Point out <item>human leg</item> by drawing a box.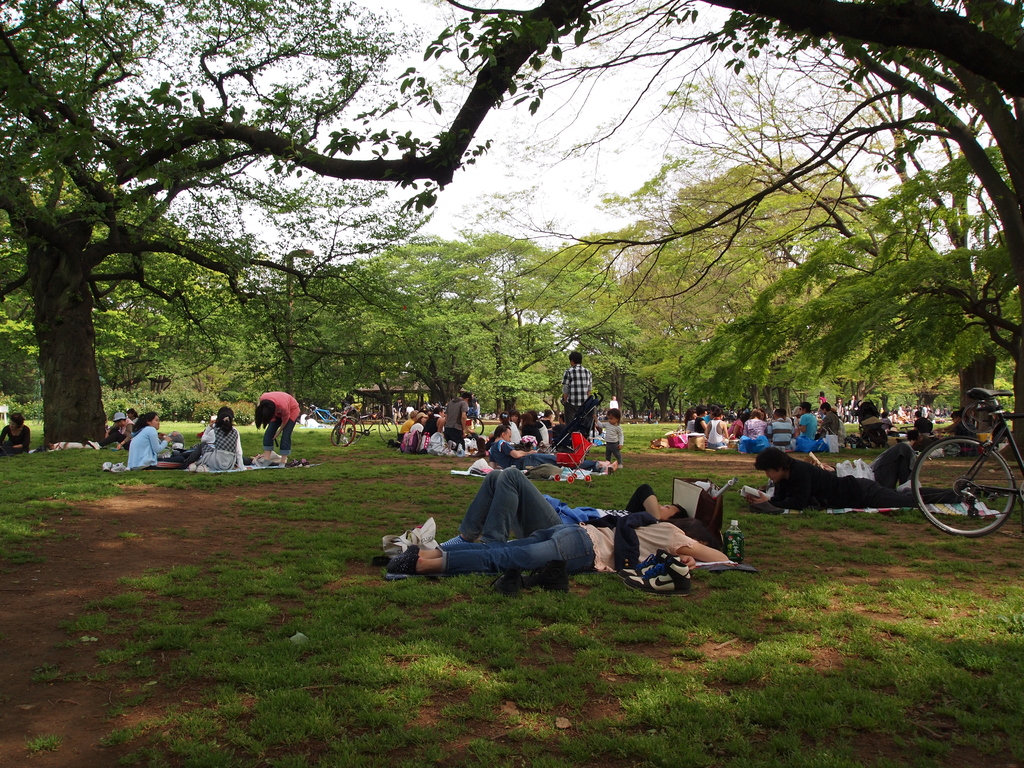
x1=841 y1=476 x2=959 y2=506.
